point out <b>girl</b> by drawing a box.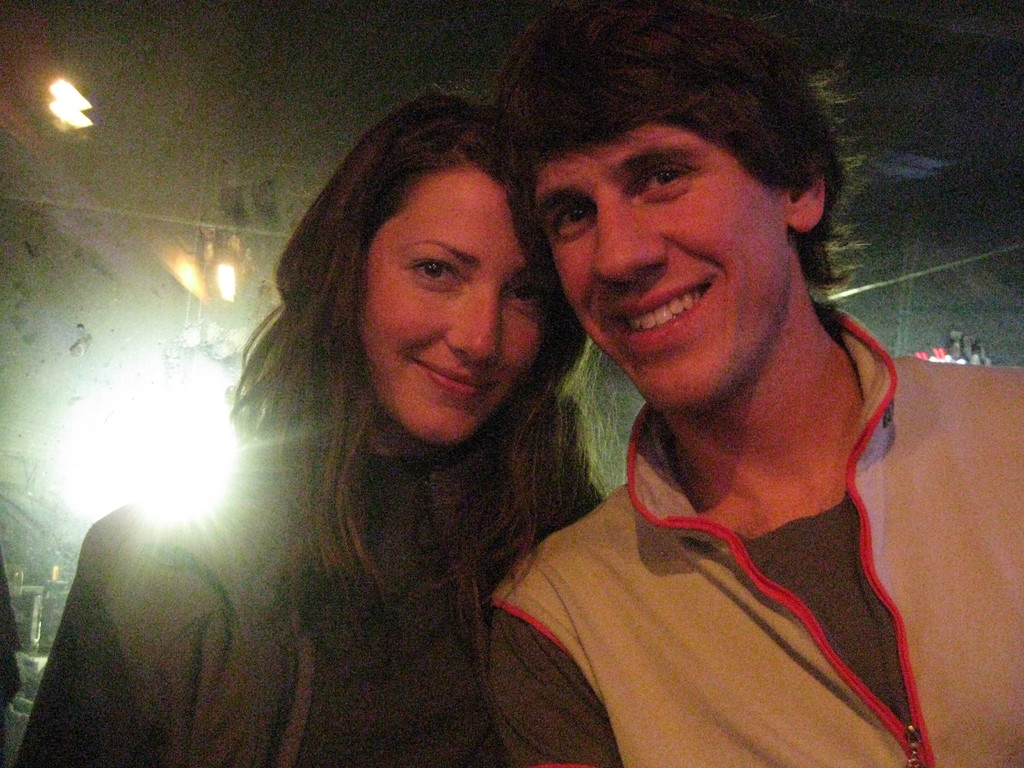
box(13, 81, 609, 767).
